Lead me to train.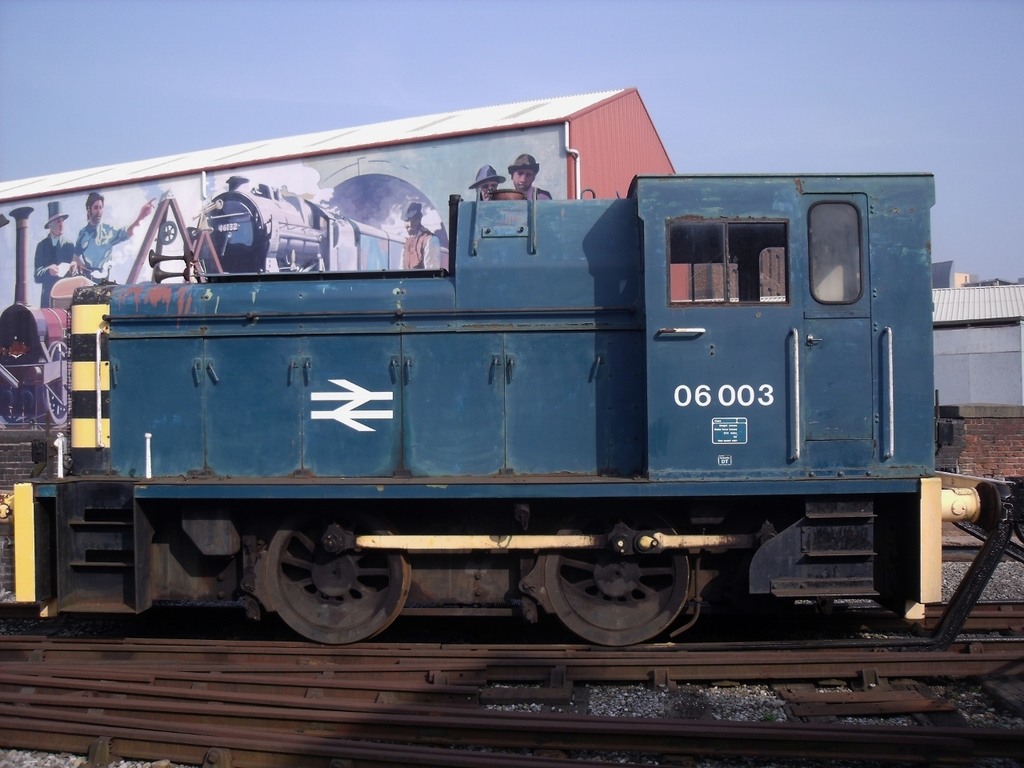
Lead to 0/174/1023/645.
